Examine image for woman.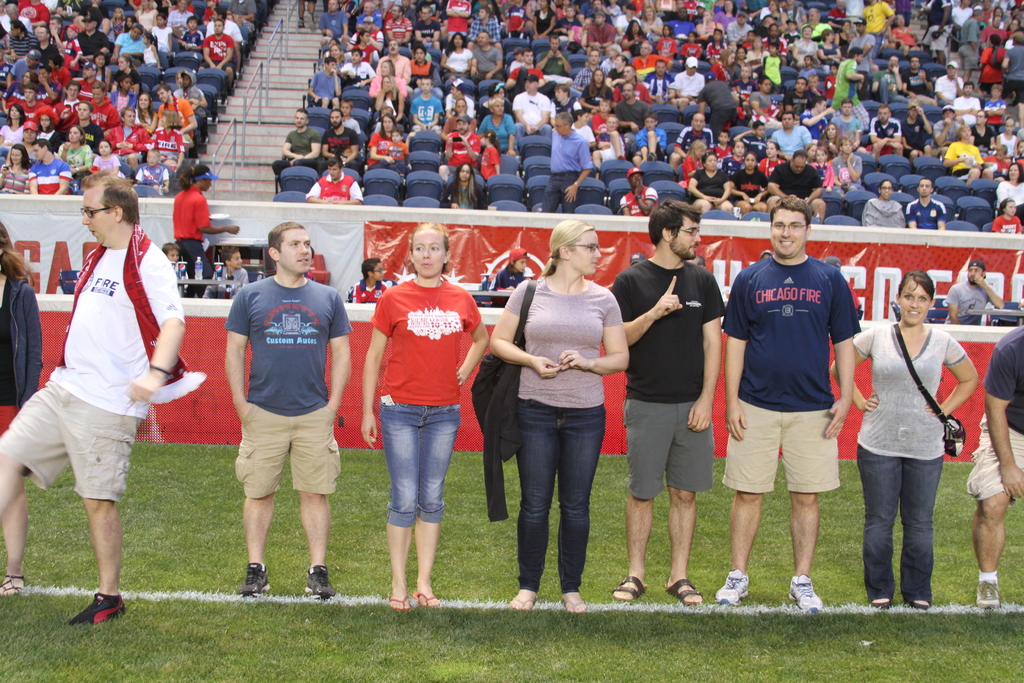
Examination result: Rect(689, 152, 736, 215).
